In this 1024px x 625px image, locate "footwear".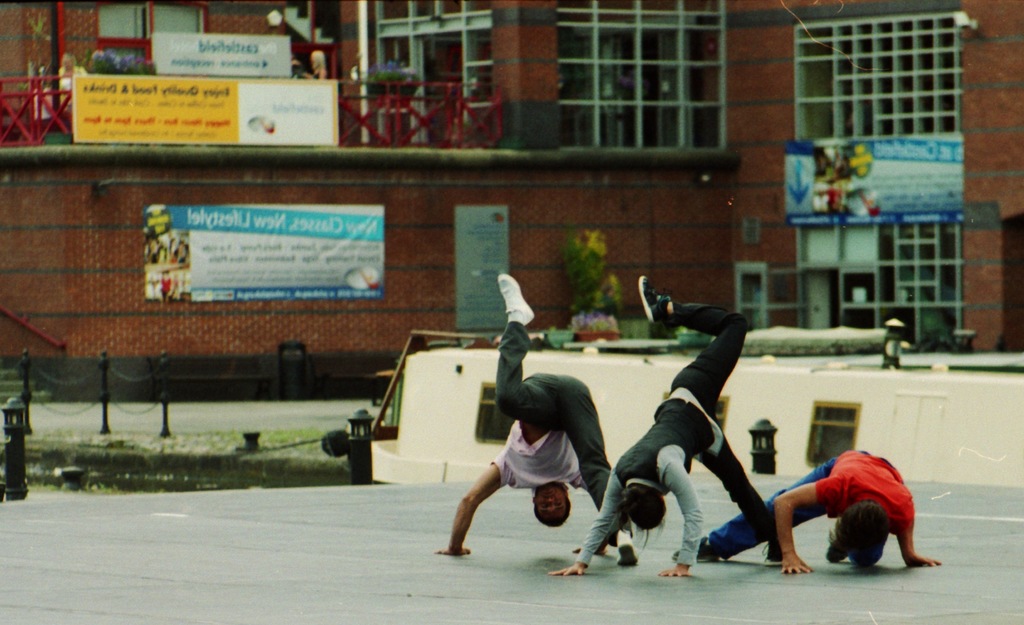
Bounding box: [left=672, top=536, right=723, bottom=570].
